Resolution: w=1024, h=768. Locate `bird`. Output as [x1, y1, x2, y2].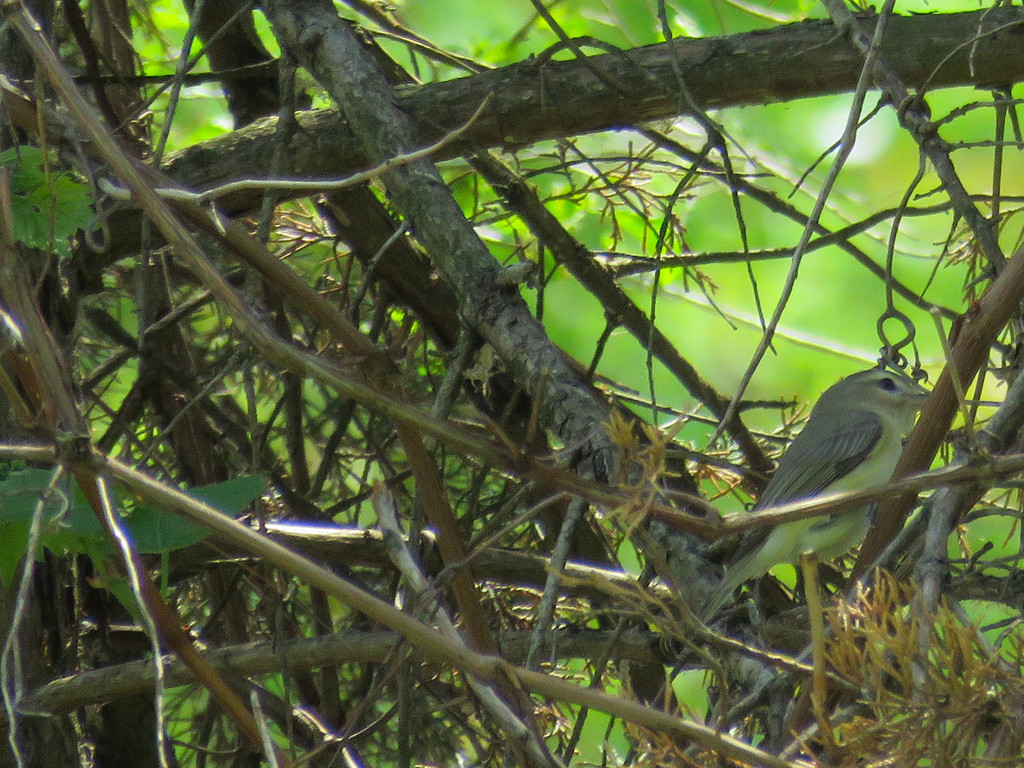
[699, 322, 967, 653].
